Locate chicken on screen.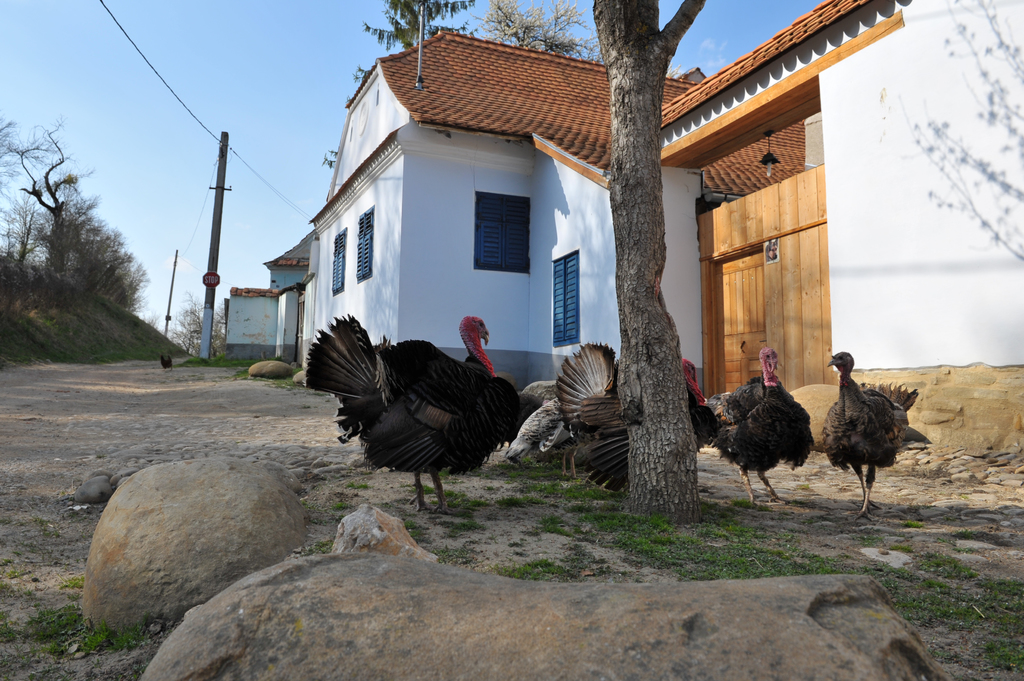
On screen at x1=726, y1=351, x2=828, y2=518.
